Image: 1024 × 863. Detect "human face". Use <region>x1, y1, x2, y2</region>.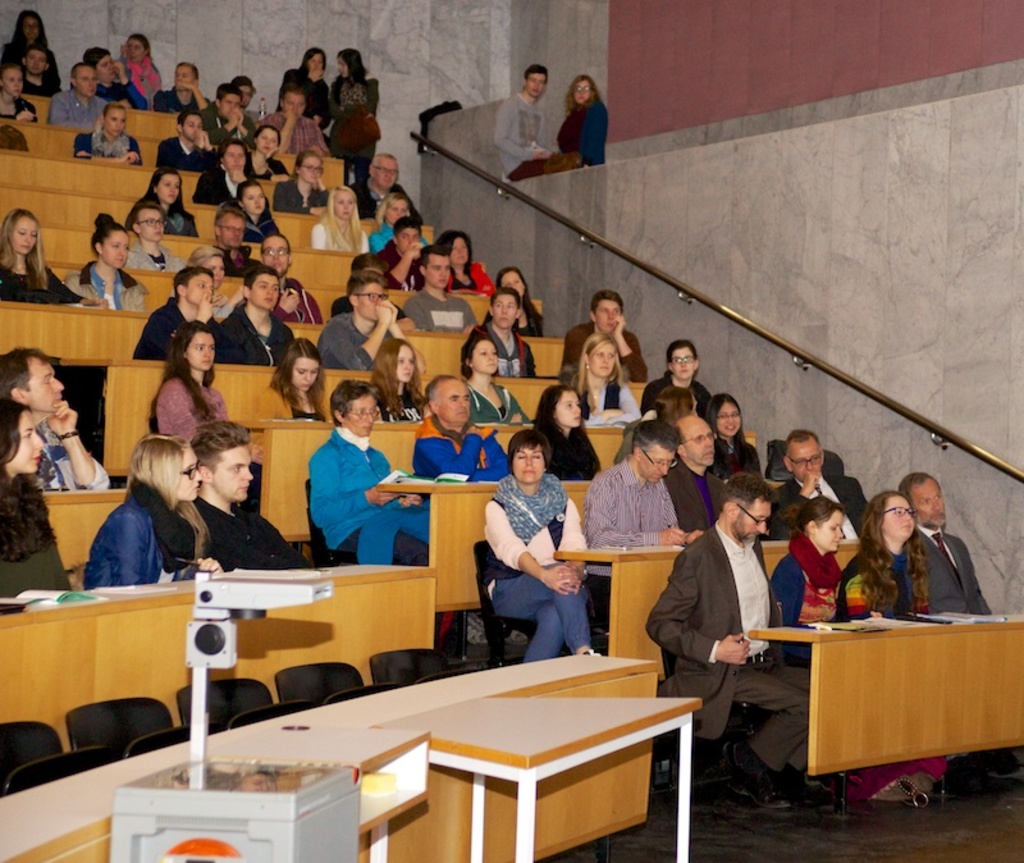
<region>472, 339, 499, 373</region>.
